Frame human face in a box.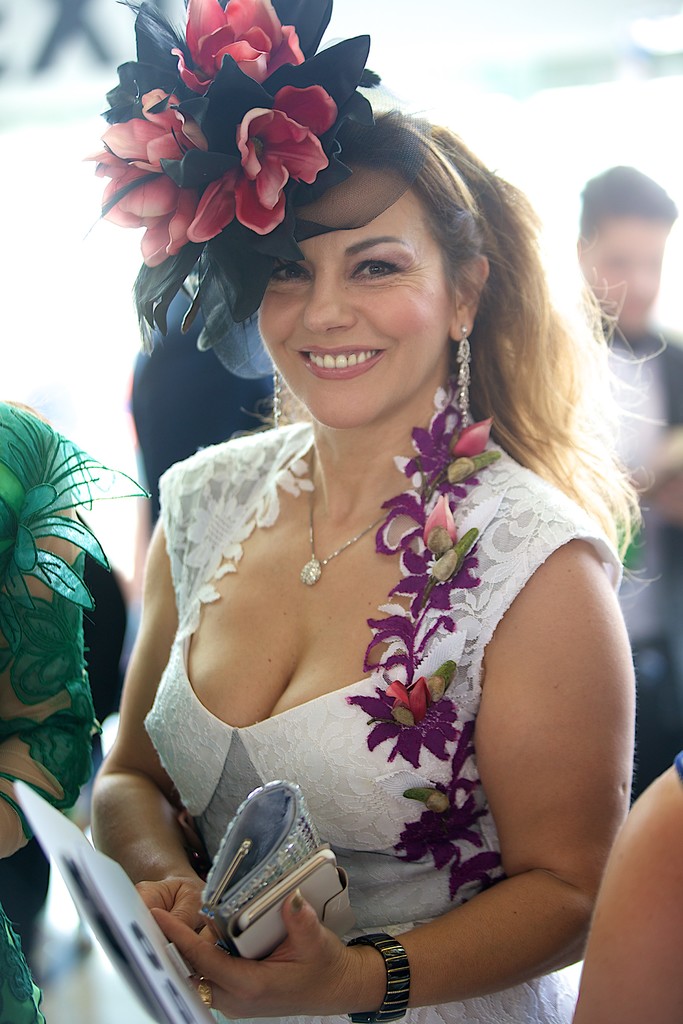
(x1=255, y1=165, x2=456, y2=413).
